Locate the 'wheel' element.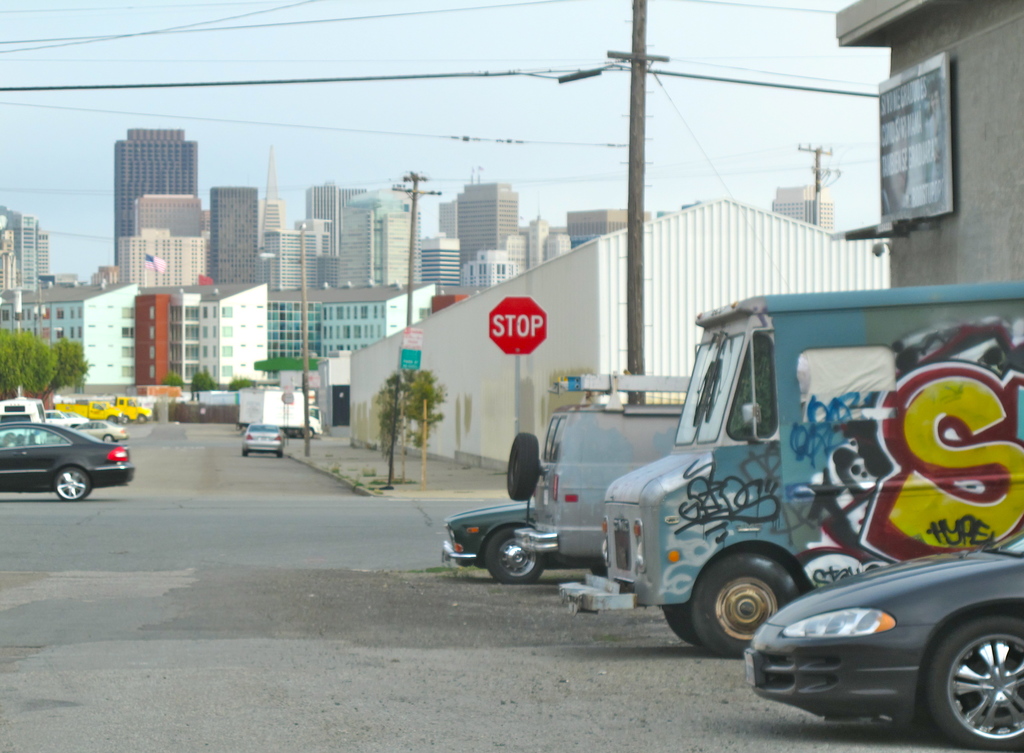
Element bbox: {"left": 934, "top": 622, "right": 1016, "bottom": 743}.
